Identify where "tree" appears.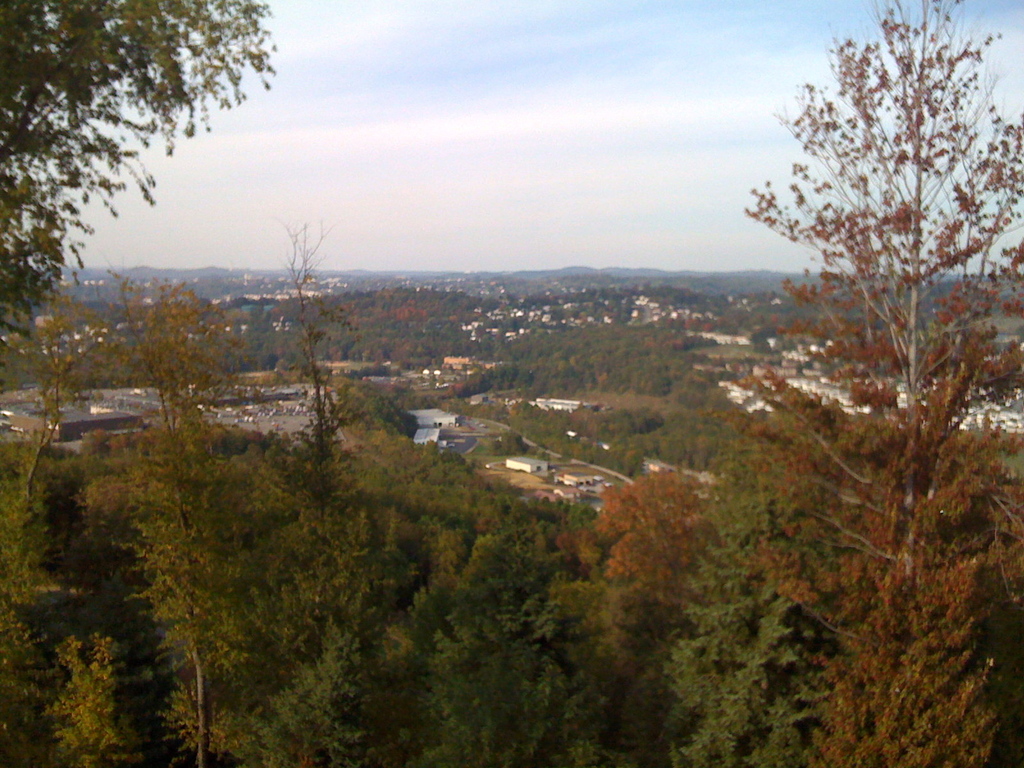
Appears at BBox(181, 422, 392, 767).
